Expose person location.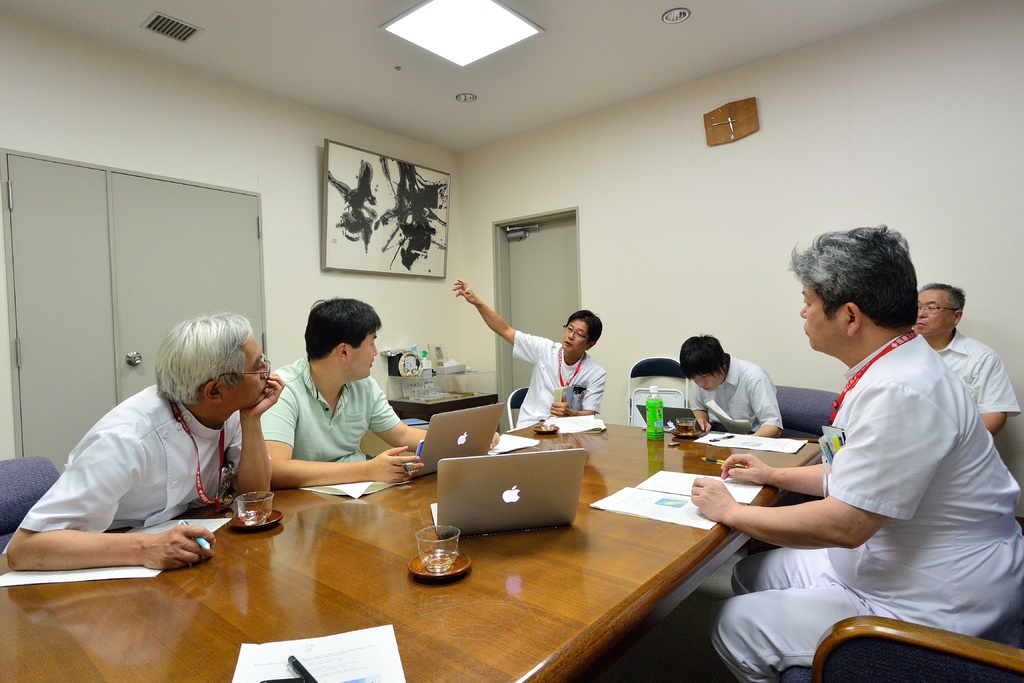
Exposed at BBox(683, 333, 788, 432).
